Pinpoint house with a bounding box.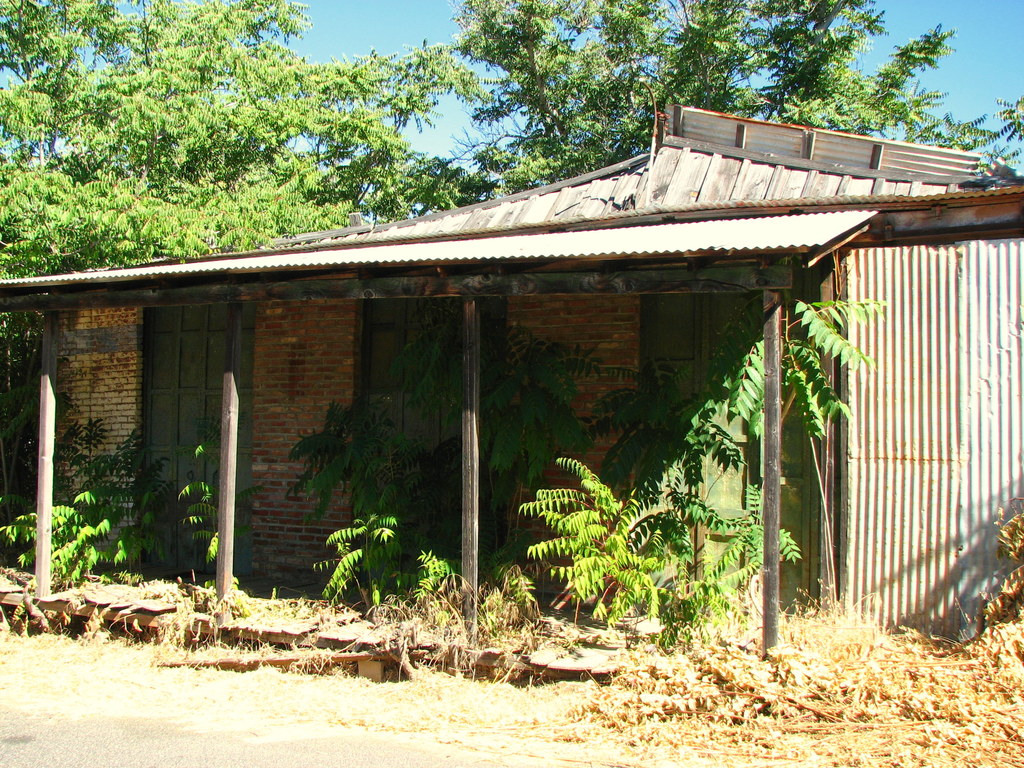
(54,155,918,600).
